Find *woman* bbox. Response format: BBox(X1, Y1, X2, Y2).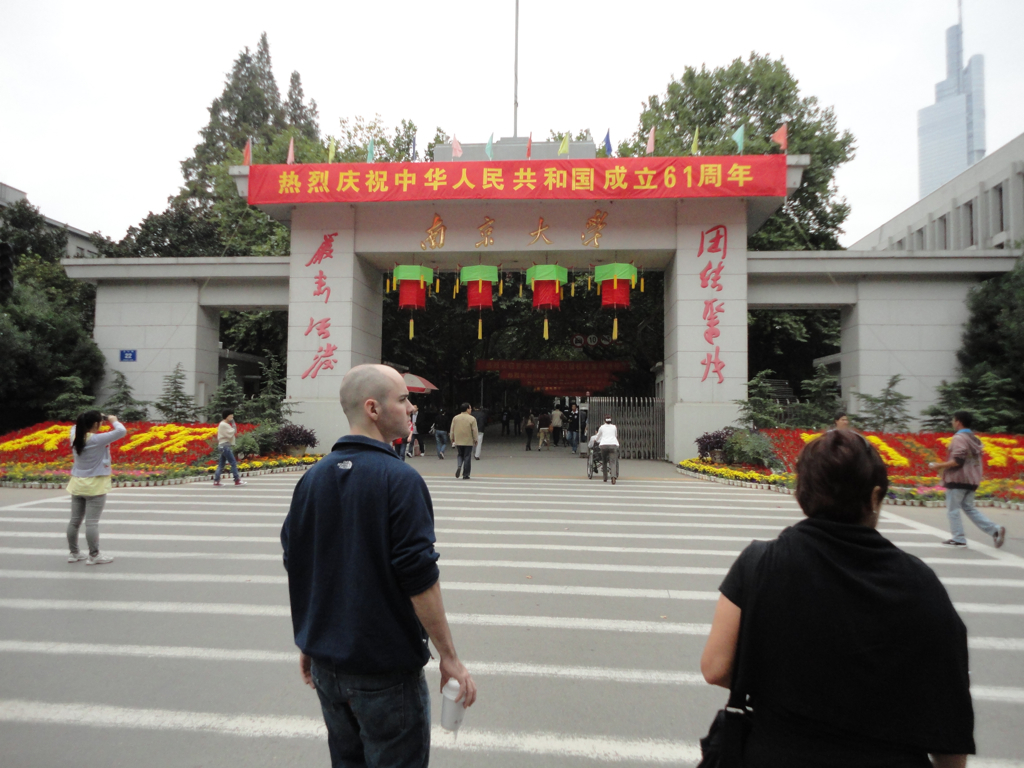
BBox(702, 420, 974, 767).
